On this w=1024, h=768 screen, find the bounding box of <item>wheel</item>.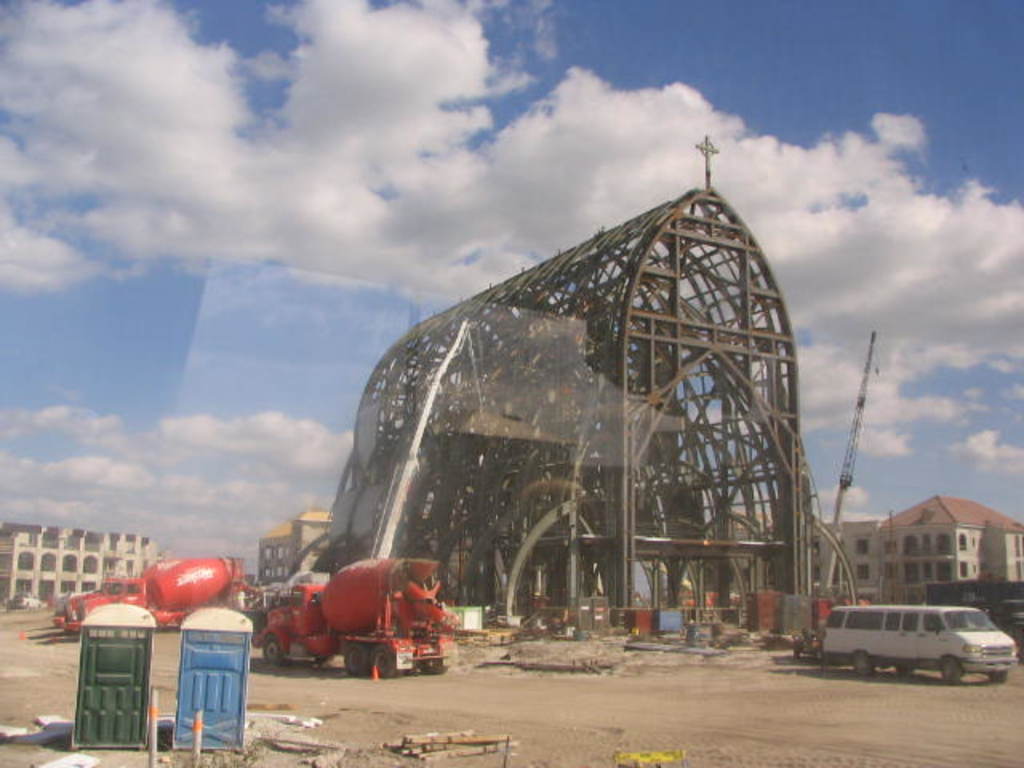
Bounding box: [853,654,878,677].
